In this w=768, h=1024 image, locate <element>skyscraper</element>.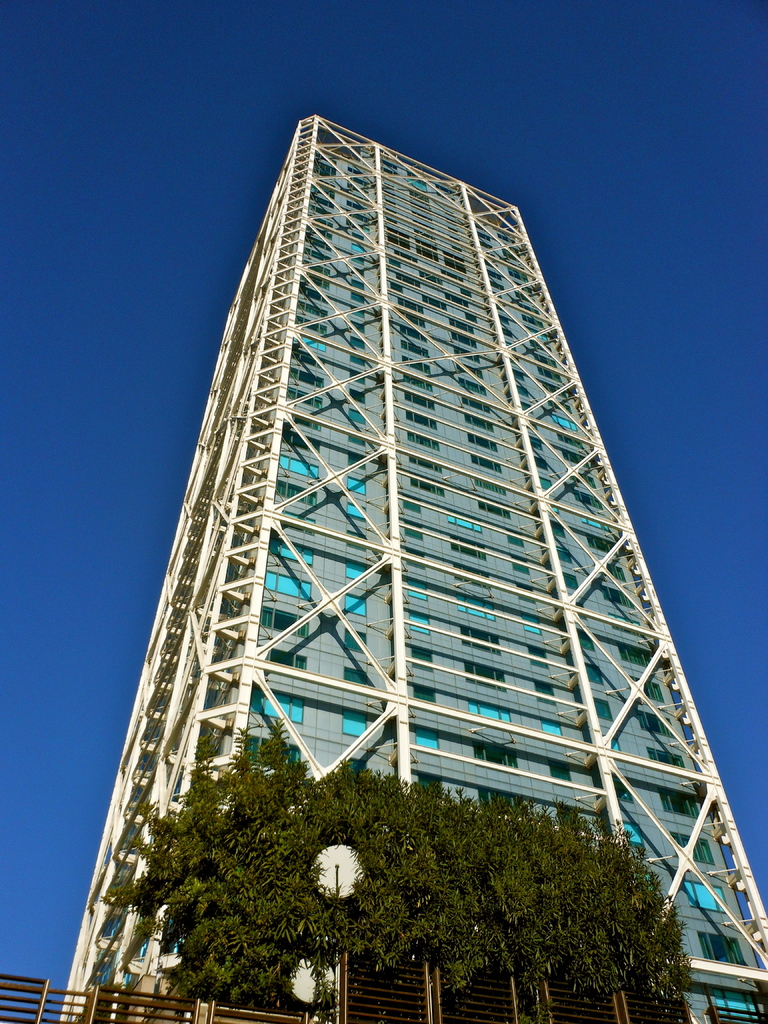
Bounding box: (34, 122, 767, 999).
